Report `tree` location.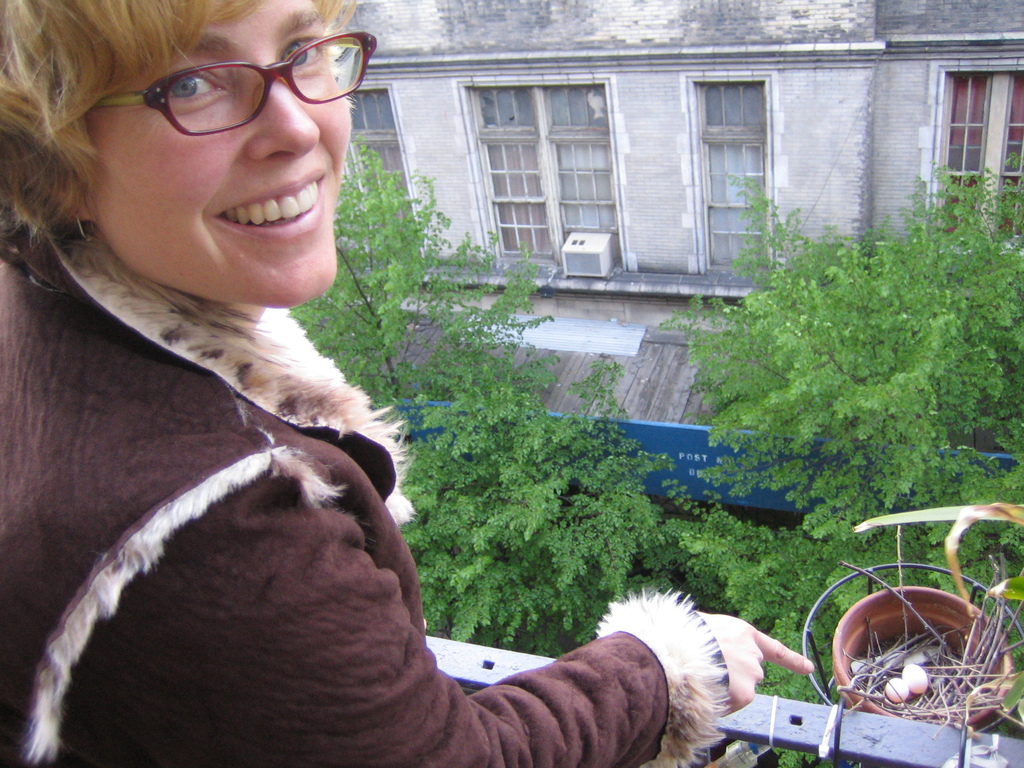
Report: bbox=[650, 191, 1016, 518].
